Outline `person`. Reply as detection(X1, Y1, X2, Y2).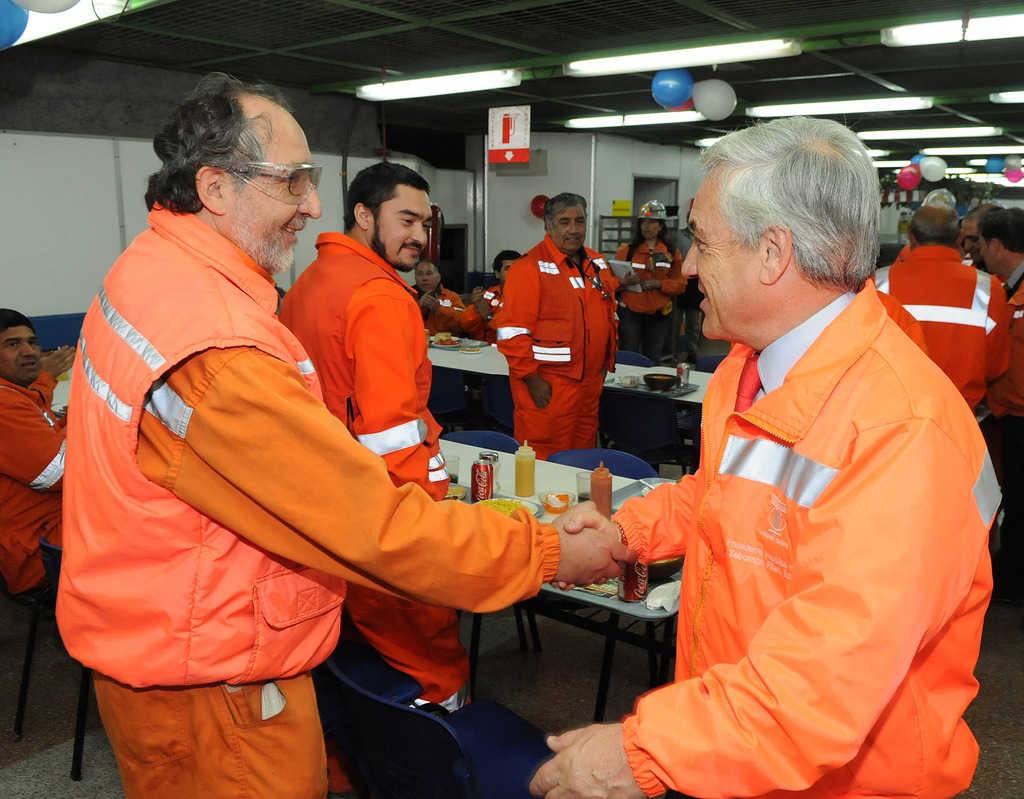
detection(58, 71, 634, 798).
